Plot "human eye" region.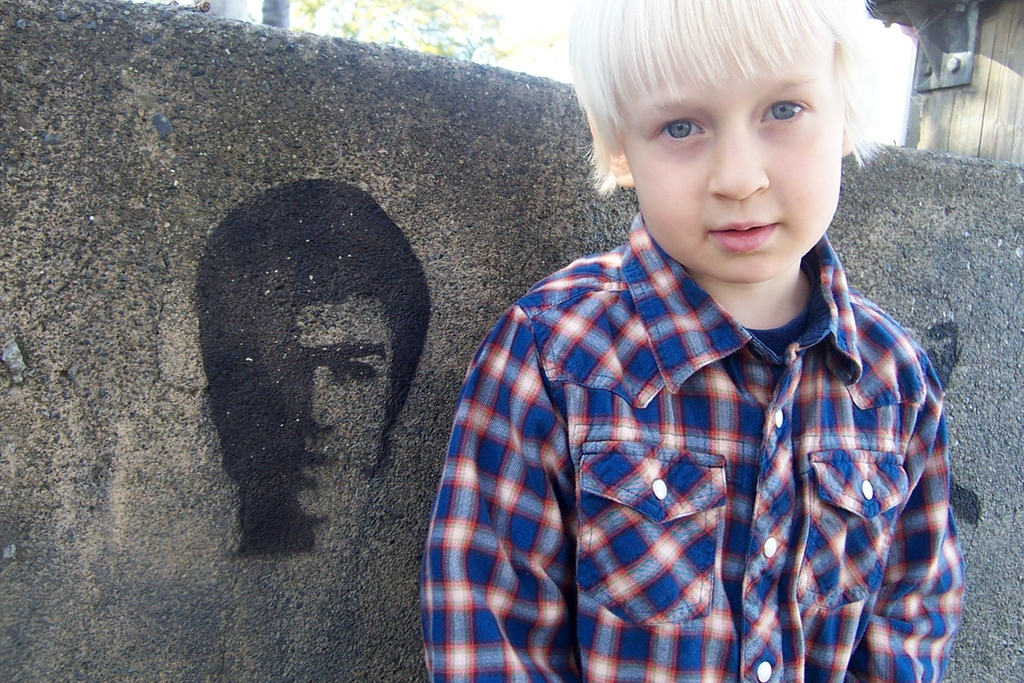
Plotted at bbox(656, 119, 710, 141).
